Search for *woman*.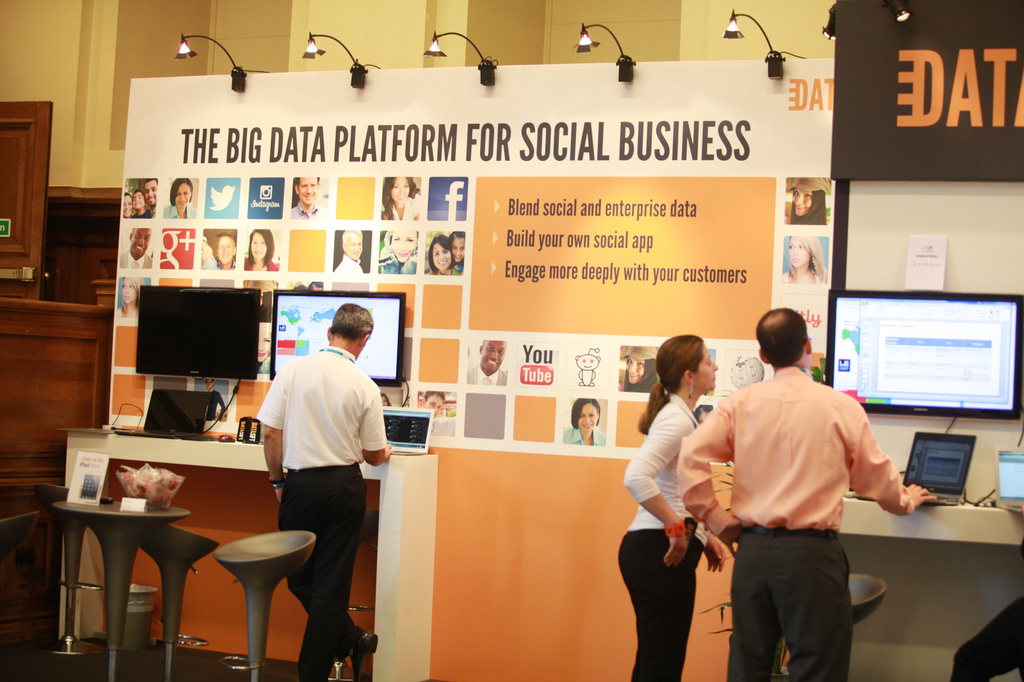
Found at {"left": 619, "top": 343, "right": 657, "bottom": 392}.
